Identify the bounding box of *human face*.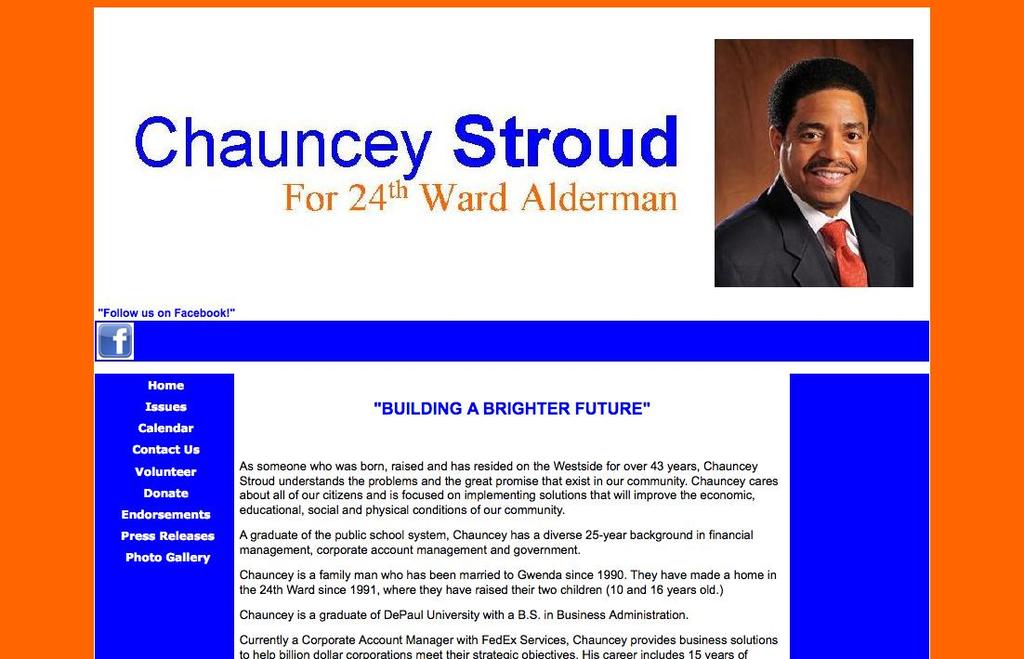
box(781, 98, 868, 188).
